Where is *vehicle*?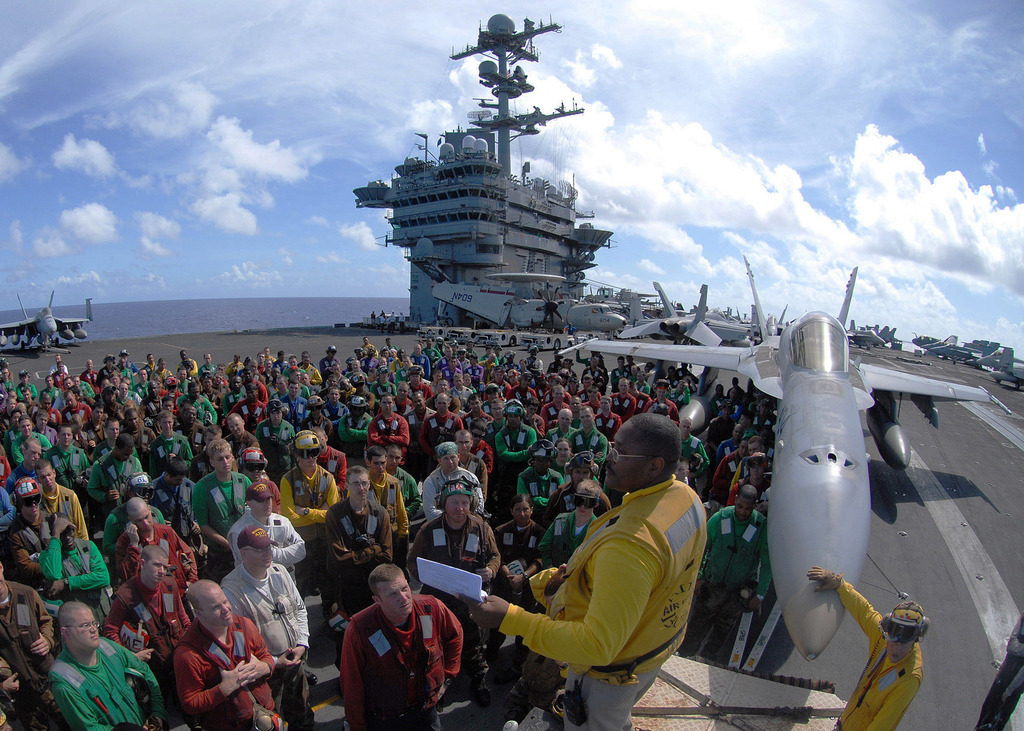
618:278:753:348.
